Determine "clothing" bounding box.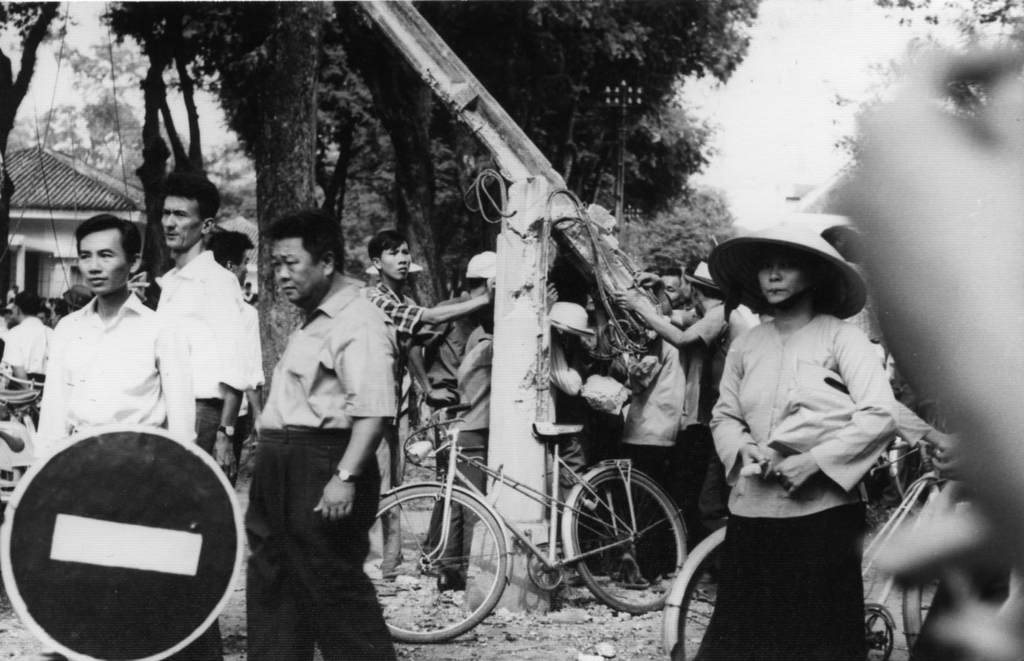
Determined: <bbox>691, 299, 902, 660</bbox>.
